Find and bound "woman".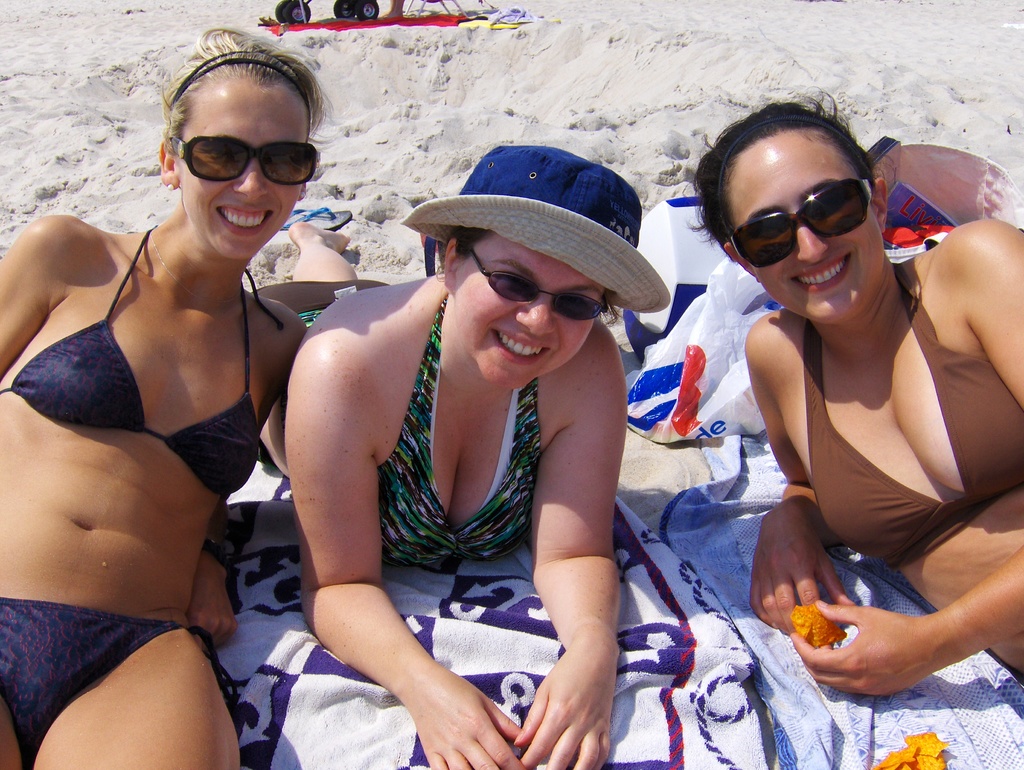
Bound: (689,83,1023,699).
